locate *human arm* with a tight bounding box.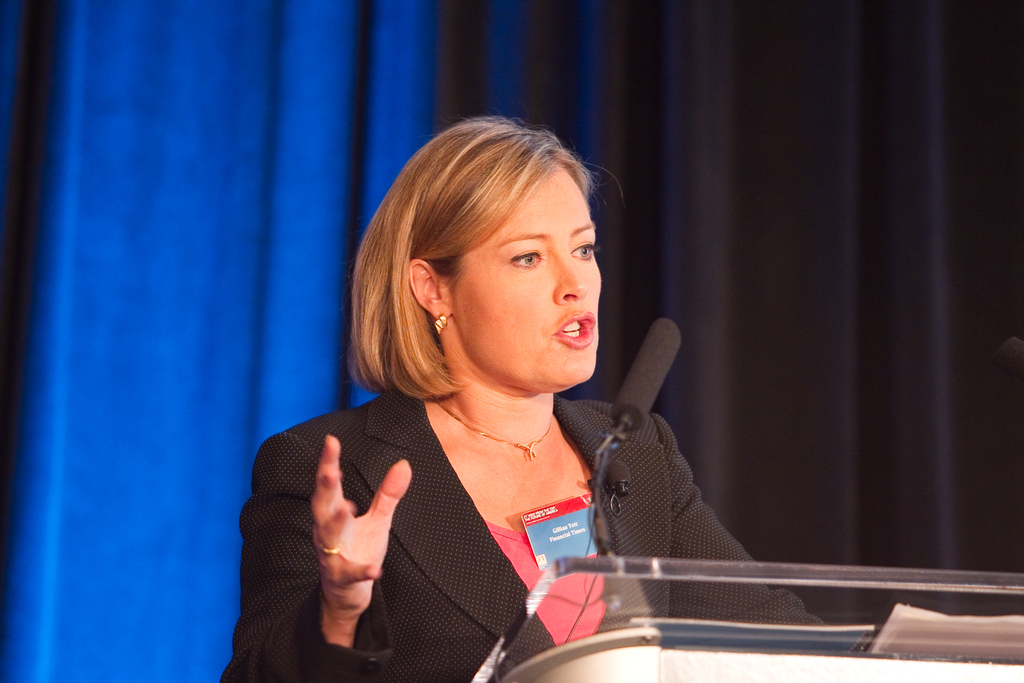
left=650, top=412, right=828, bottom=625.
